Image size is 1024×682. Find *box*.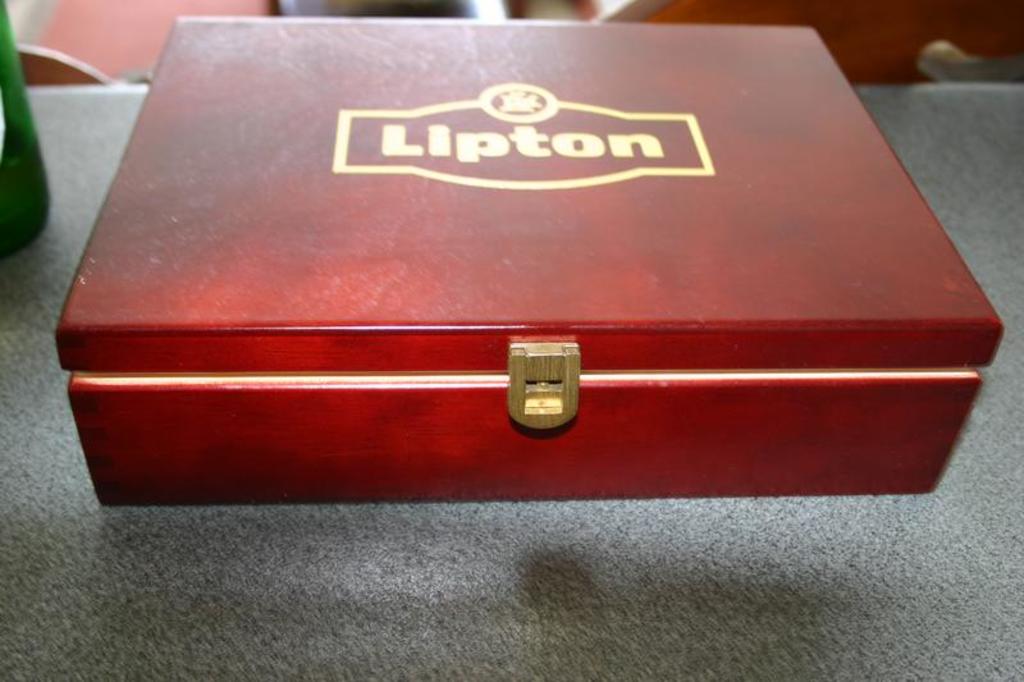
rect(56, 13, 1004, 508).
